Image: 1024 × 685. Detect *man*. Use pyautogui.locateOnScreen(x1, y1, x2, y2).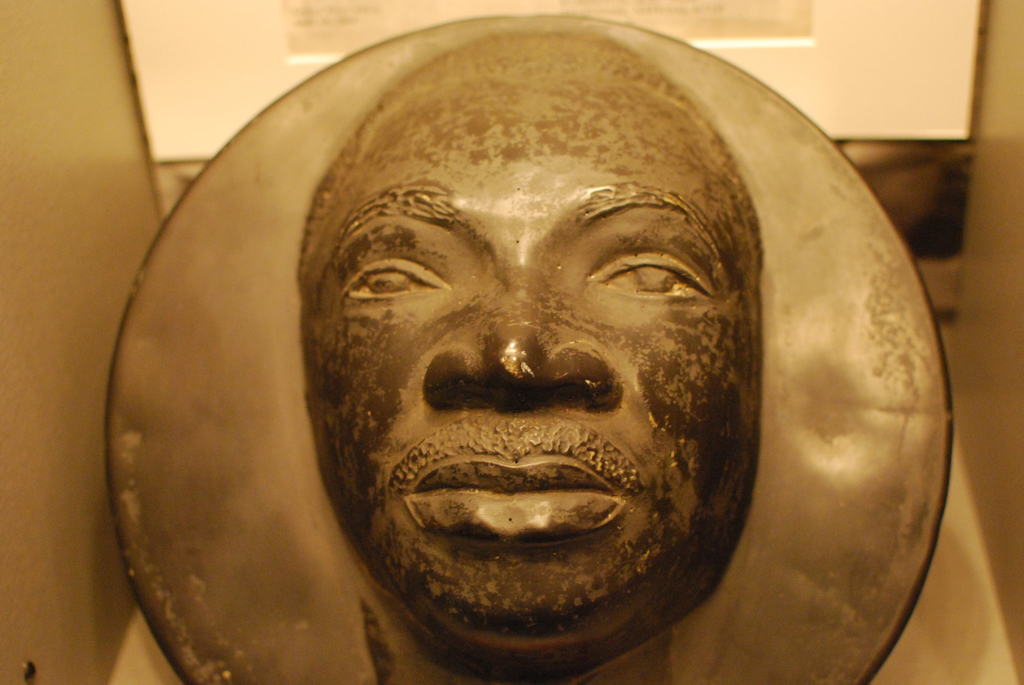
pyautogui.locateOnScreen(289, 21, 772, 684).
